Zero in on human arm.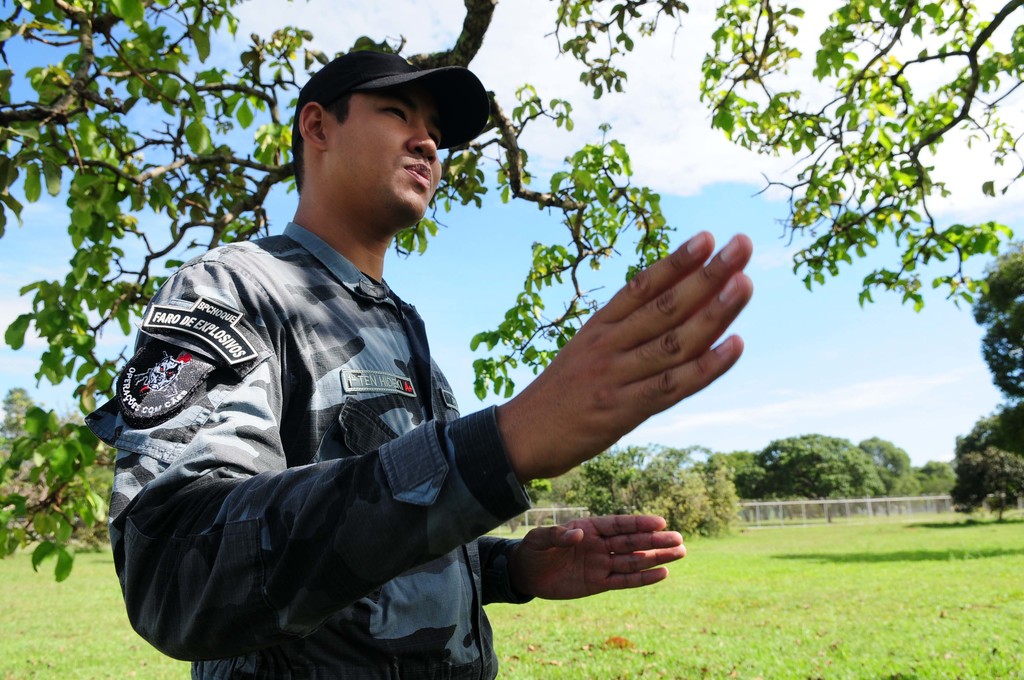
Zeroed in: bbox=[101, 330, 571, 654].
